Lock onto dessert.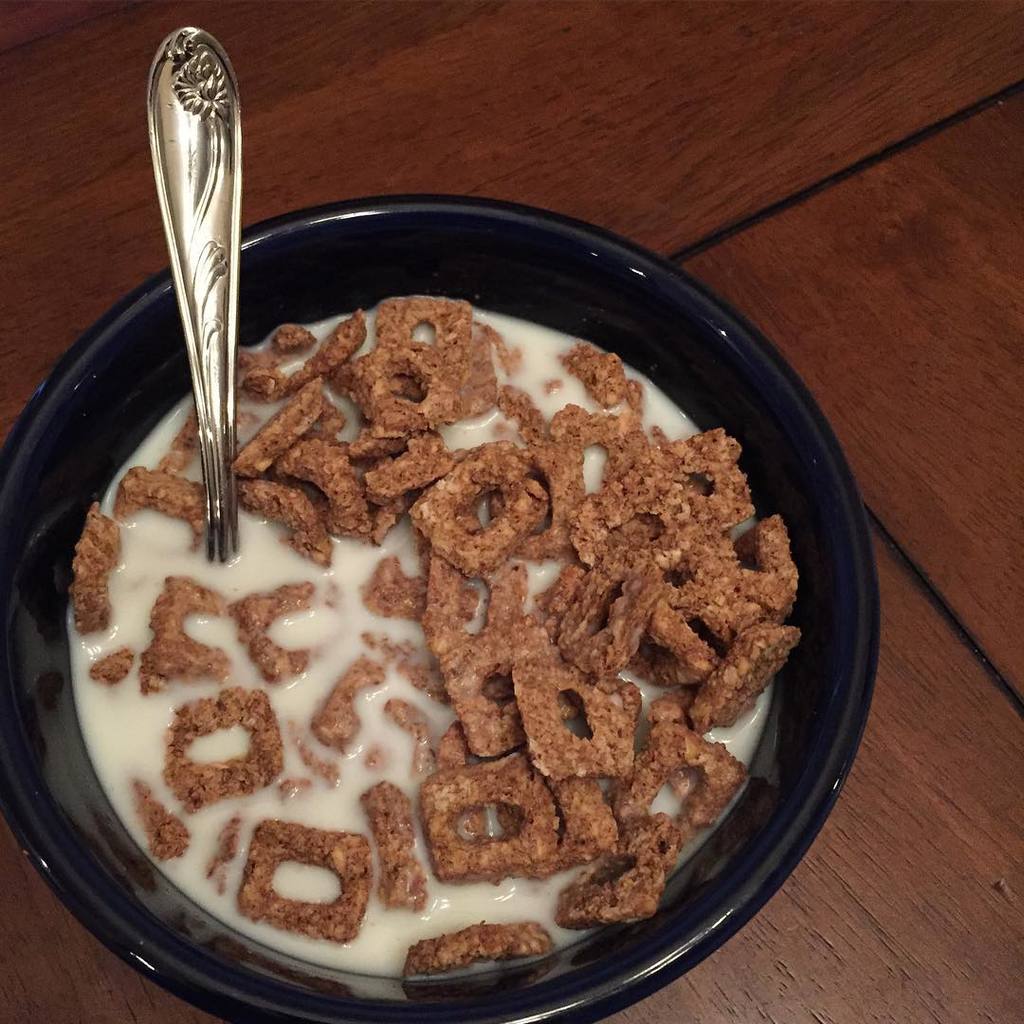
Locked: rect(666, 537, 756, 639).
